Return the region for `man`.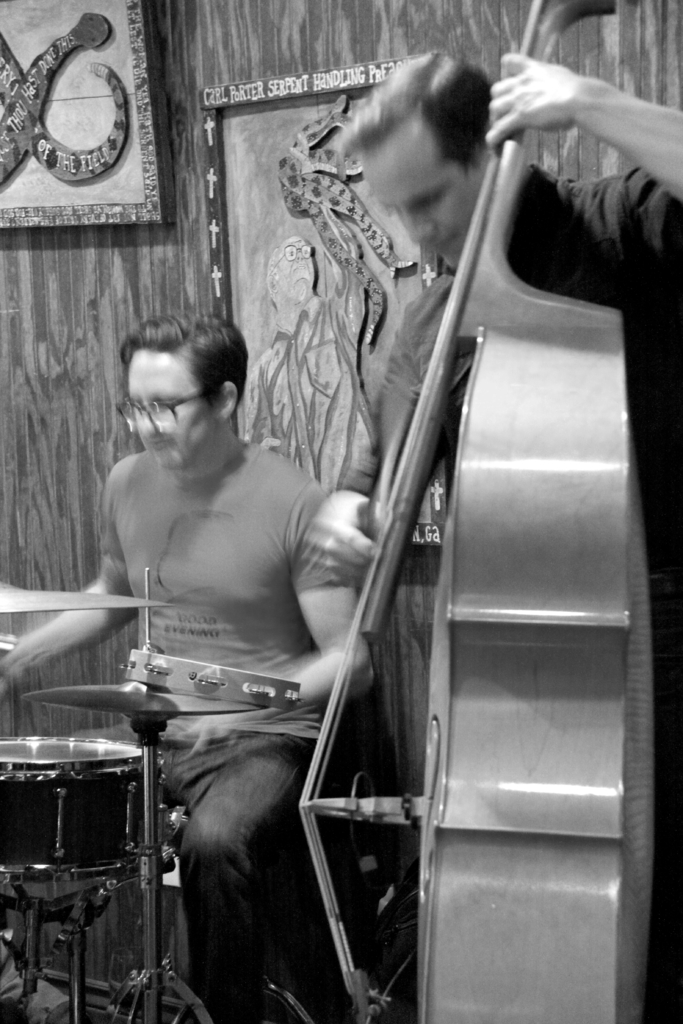
{"left": 325, "top": 47, "right": 682, "bottom": 1023}.
